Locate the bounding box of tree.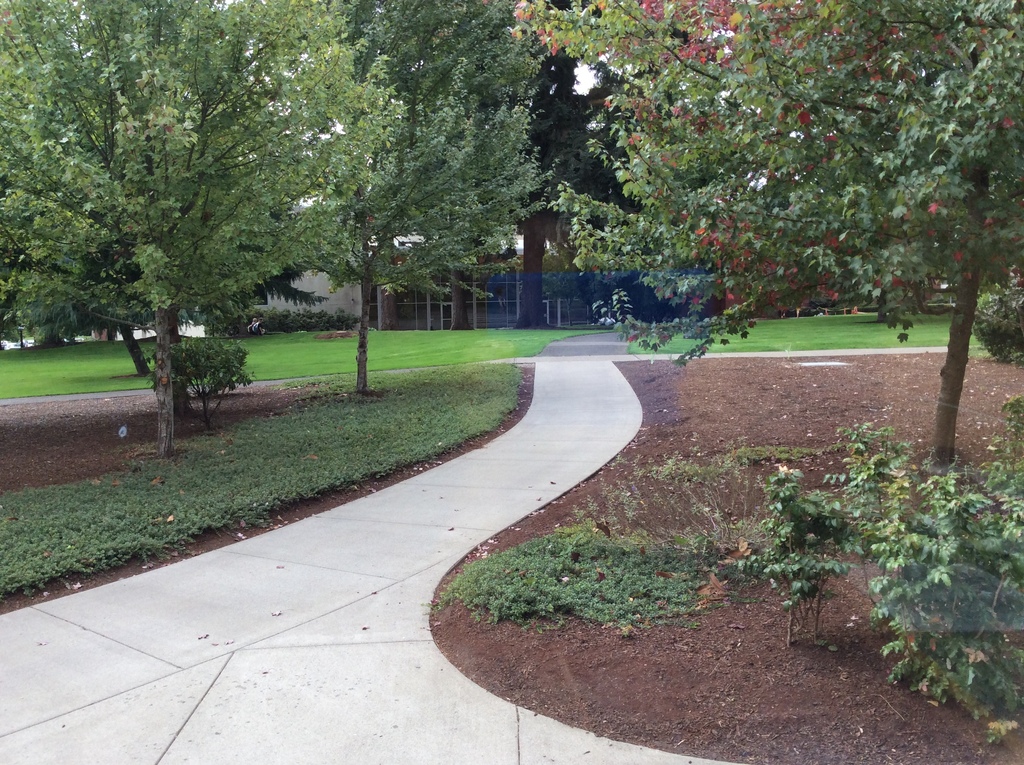
Bounding box: x1=29 y1=42 x2=459 y2=419.
